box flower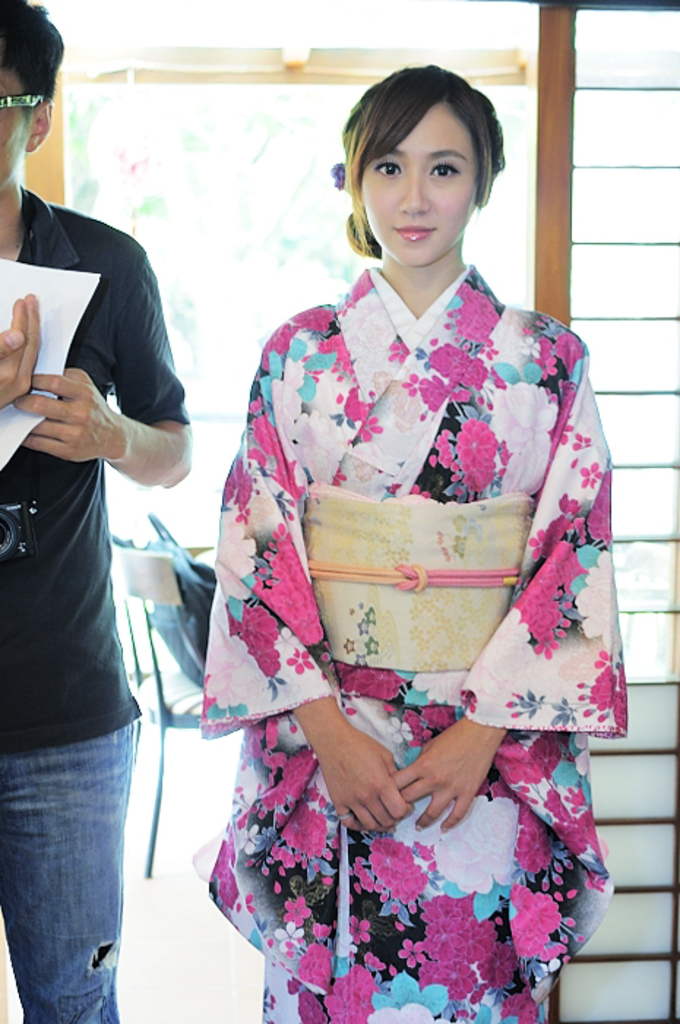
[left=509, top=492, right=597, bottom=647]
